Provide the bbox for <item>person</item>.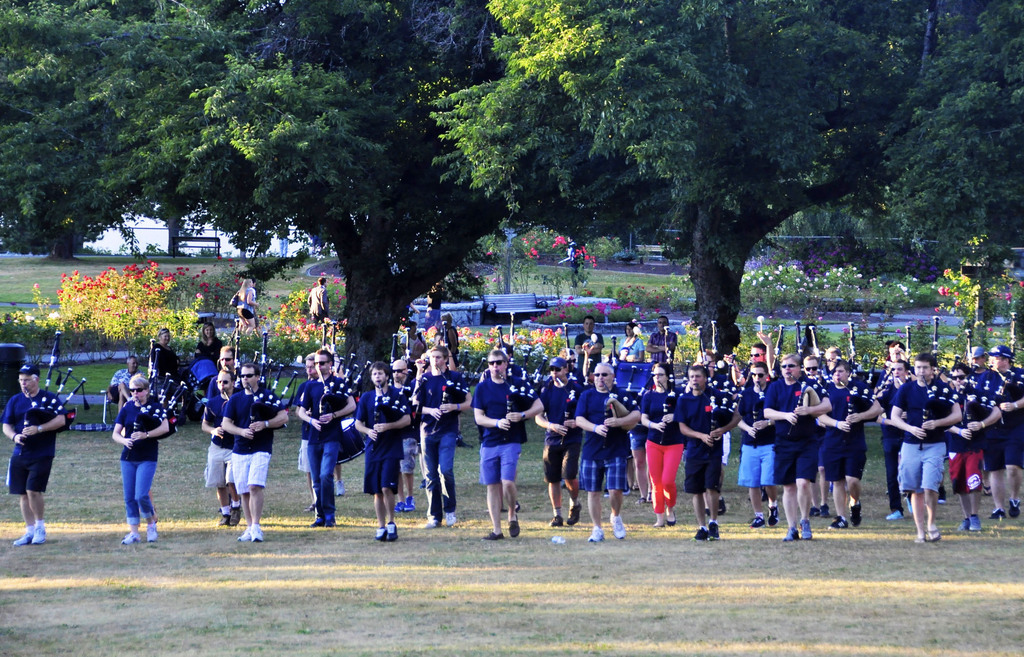
[left=113, top=375, right=170, bottom=544].
